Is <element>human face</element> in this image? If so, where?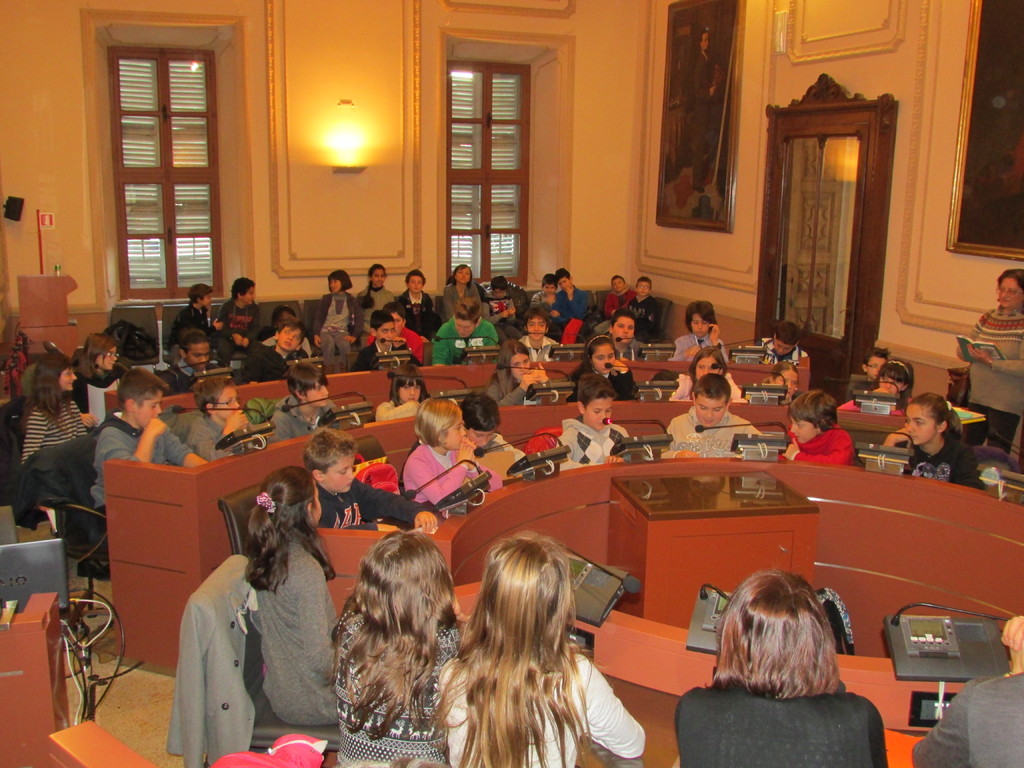
Yes, at [308, 380, 329, 406].
